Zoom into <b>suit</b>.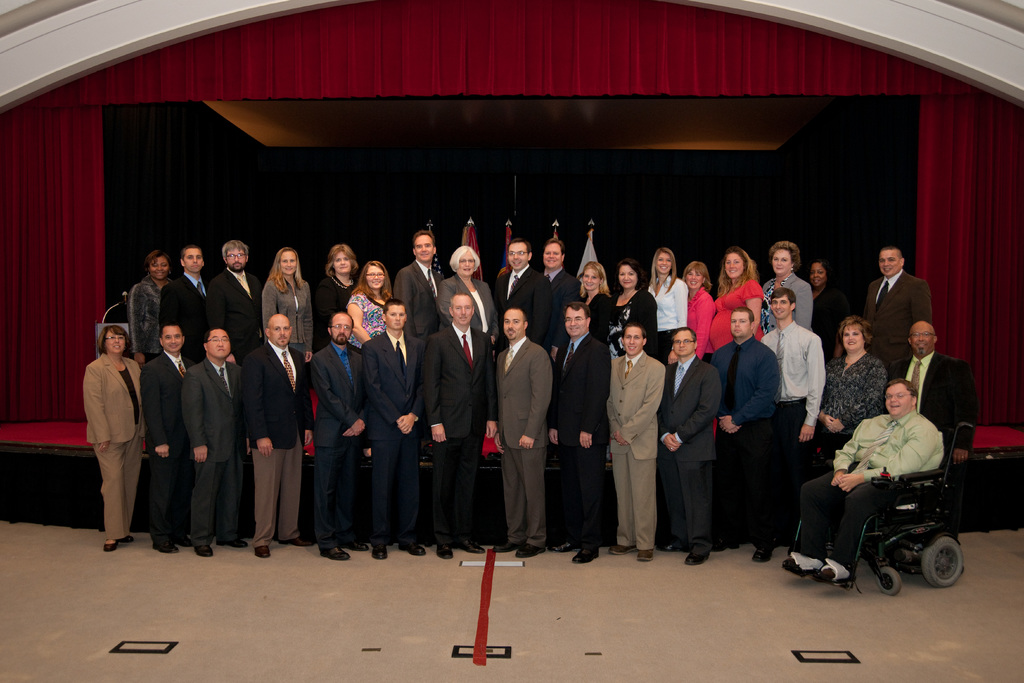
Zoom target: <box>241,339,314,545</box>.
